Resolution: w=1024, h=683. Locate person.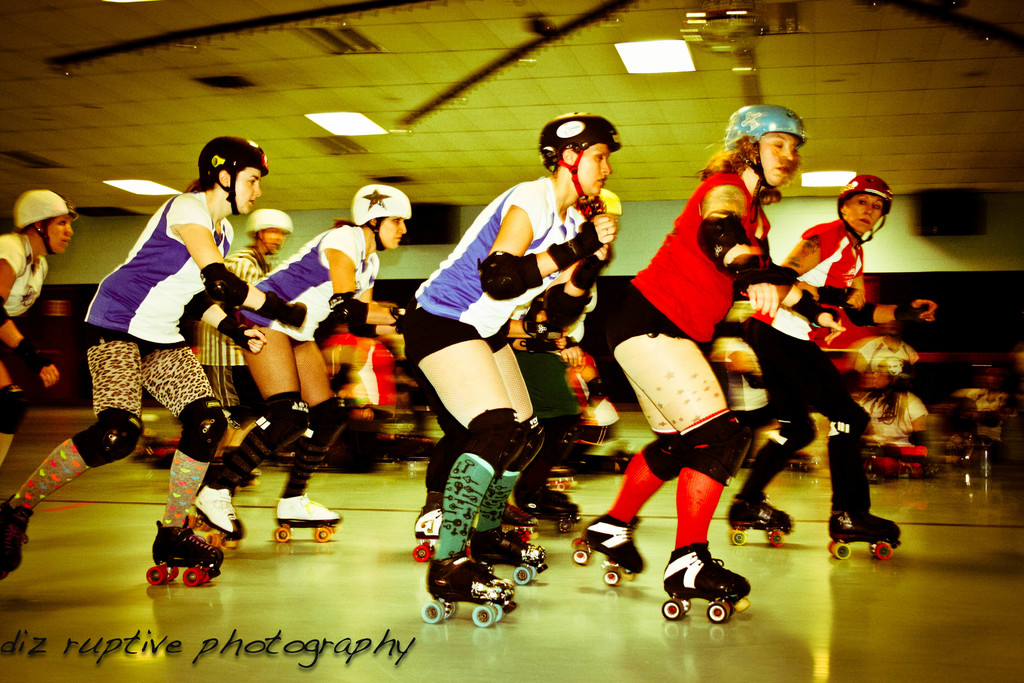
[x1=0, y1=185, x2=77, y2=463].
